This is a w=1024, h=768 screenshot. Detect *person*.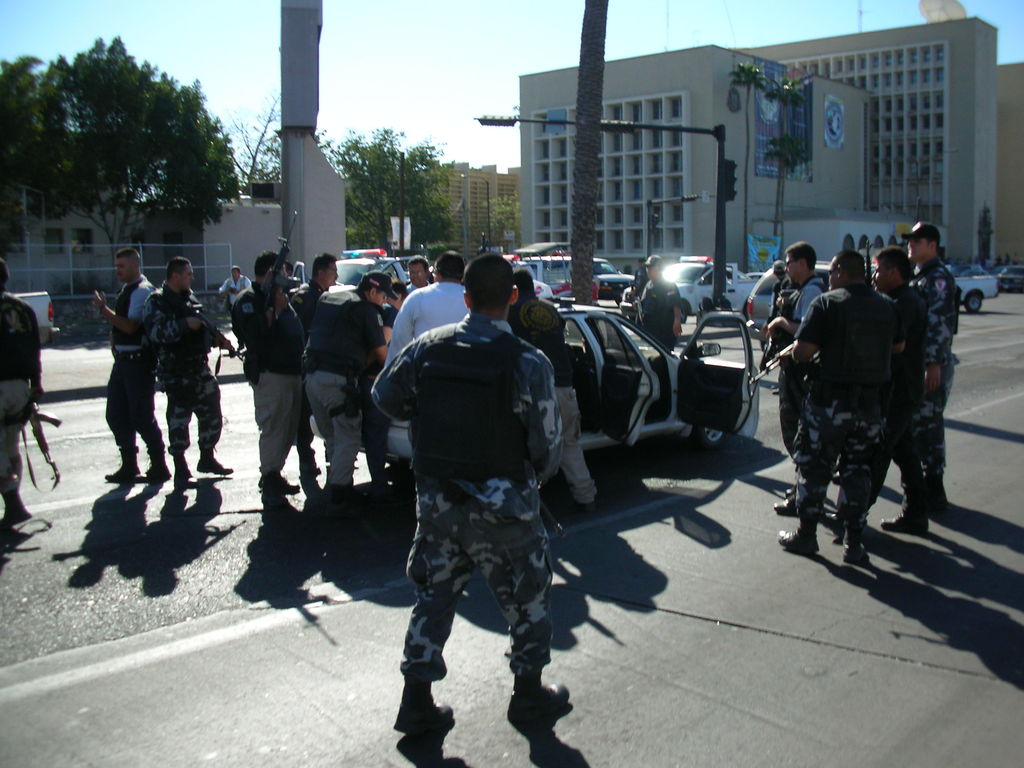
370:252:467:498.
